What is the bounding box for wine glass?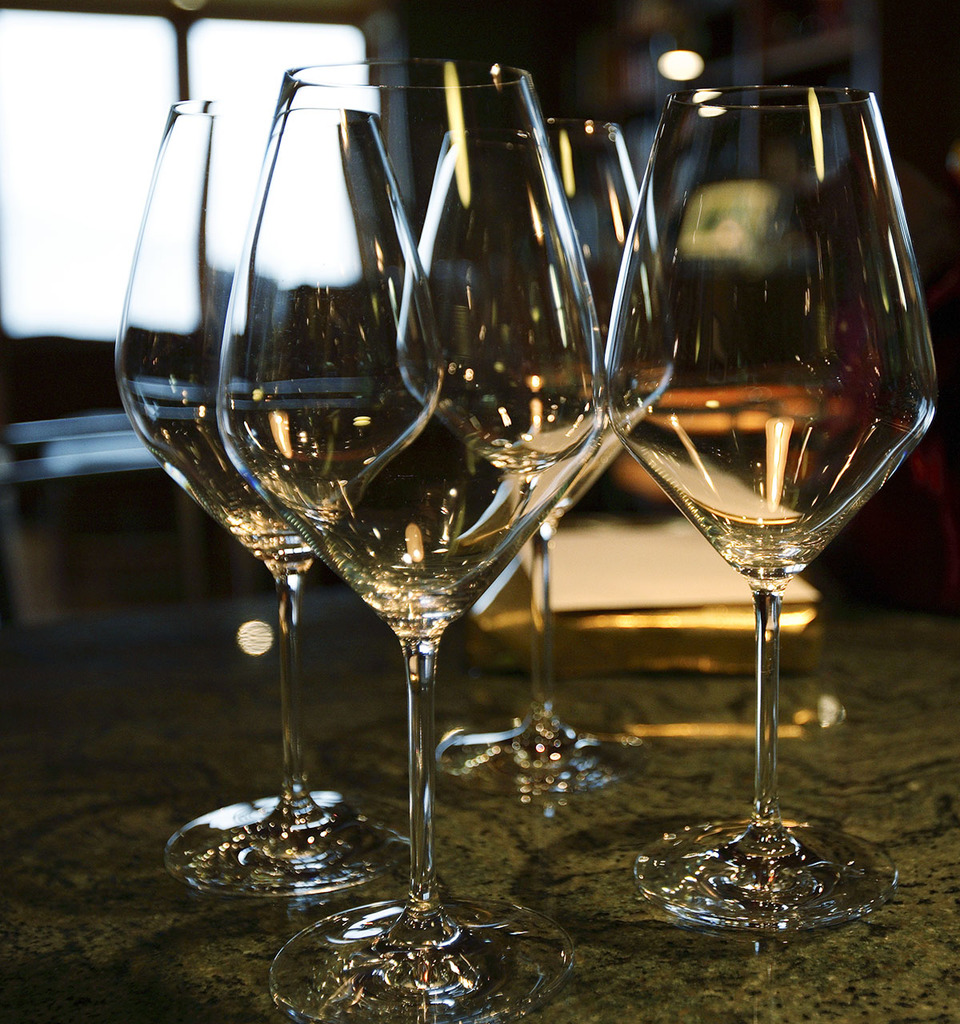
box=[391, 110, 682, 798].
